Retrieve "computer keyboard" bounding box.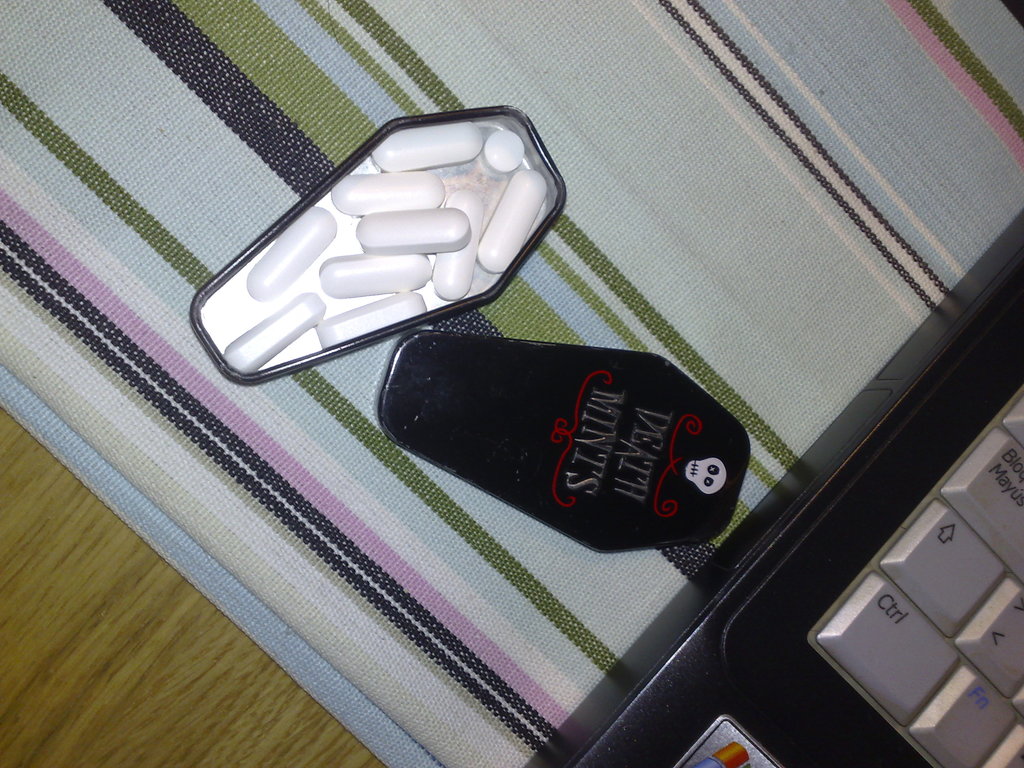
Bounding box: (left=813, top=387, right=1023, bottom=767).
